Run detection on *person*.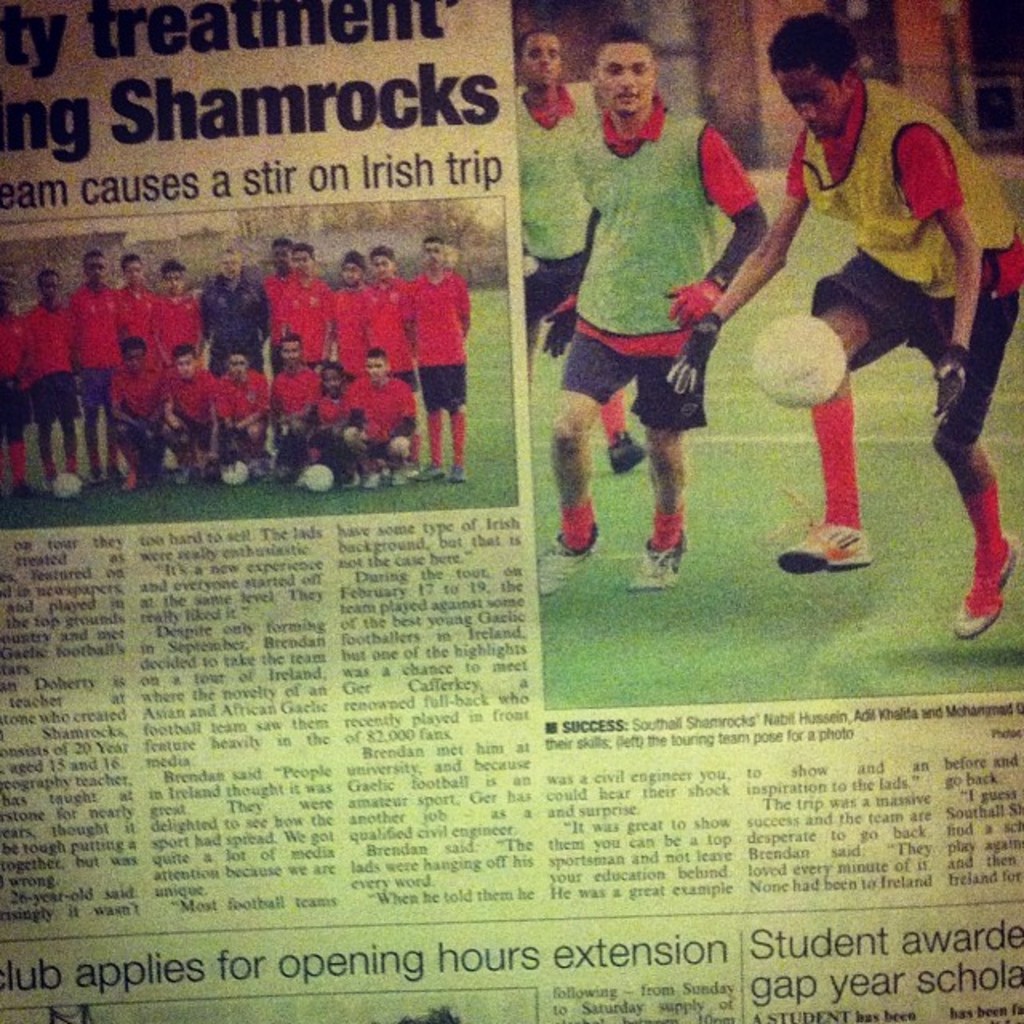
Result: bbox=(149, 254, 203, 358).
